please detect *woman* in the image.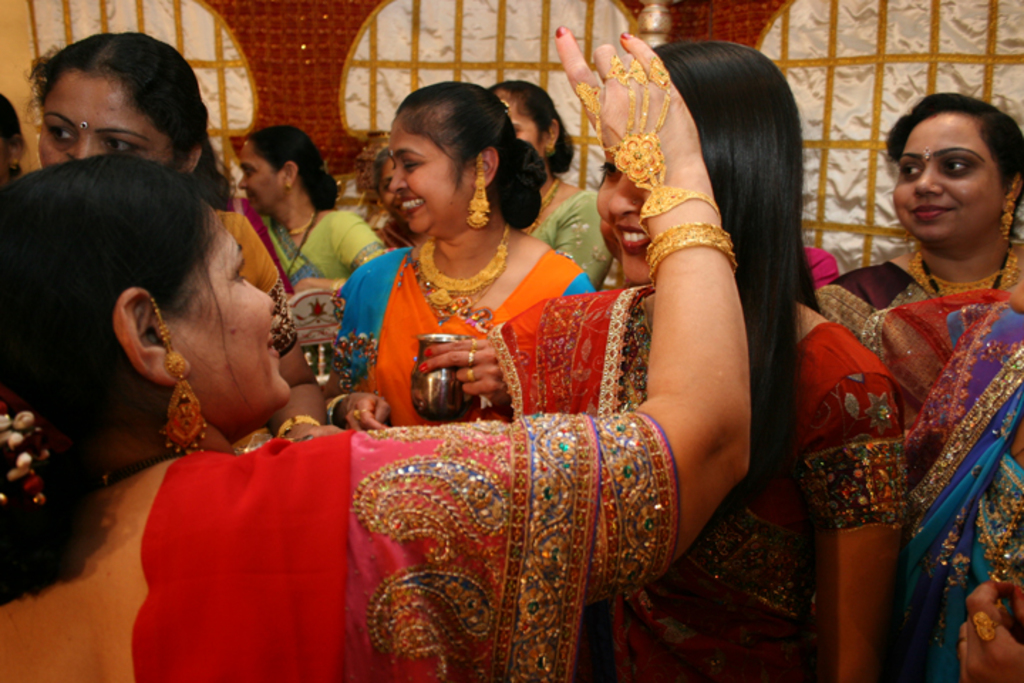
locate(245, 122, 395, 283).
